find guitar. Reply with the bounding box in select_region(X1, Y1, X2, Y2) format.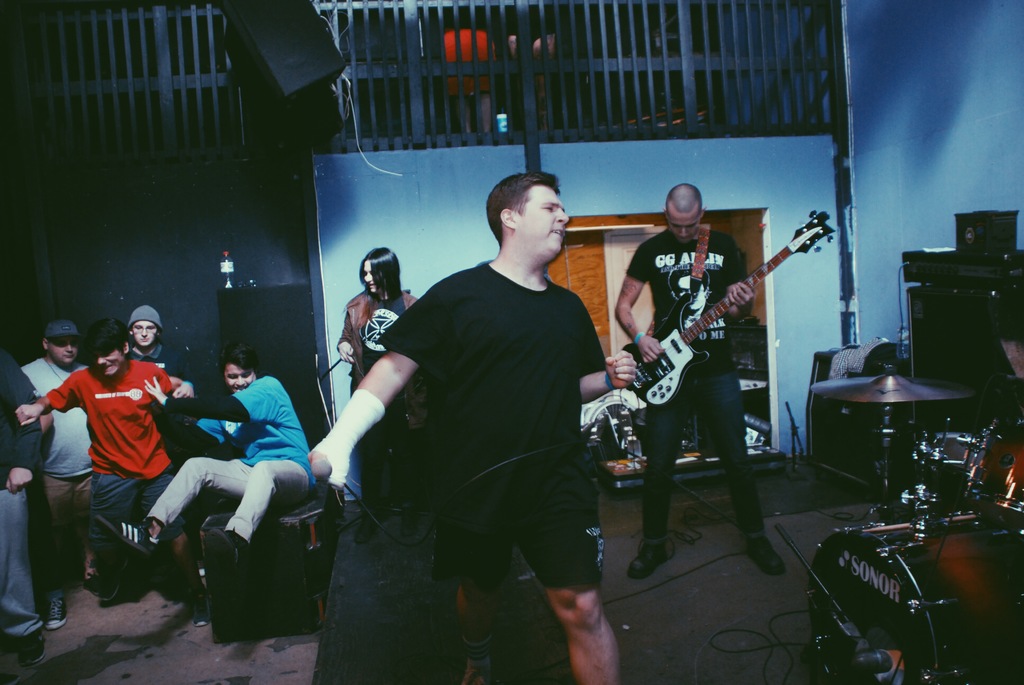
select_region(625, 212, 835, 413).
